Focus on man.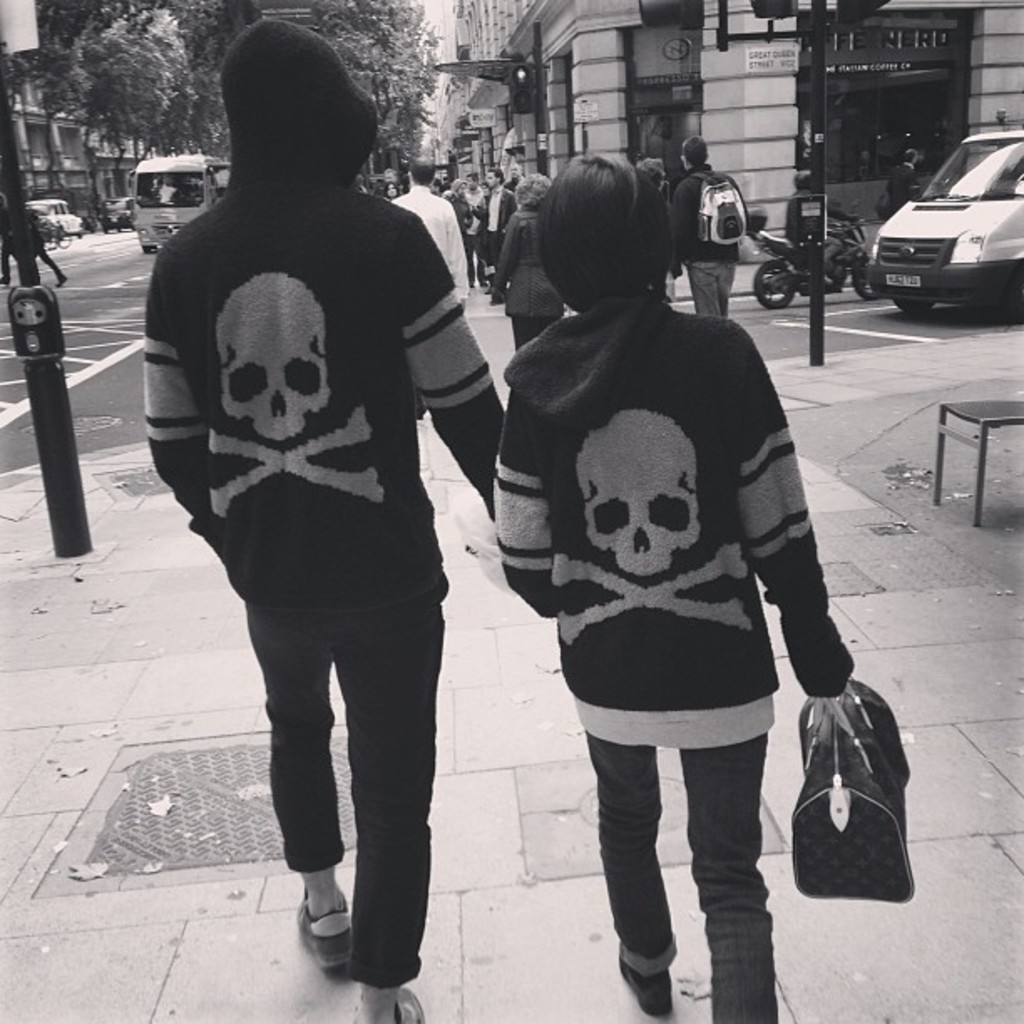
Focused at (x1=661, y1=125, x2=748, y2=328).
